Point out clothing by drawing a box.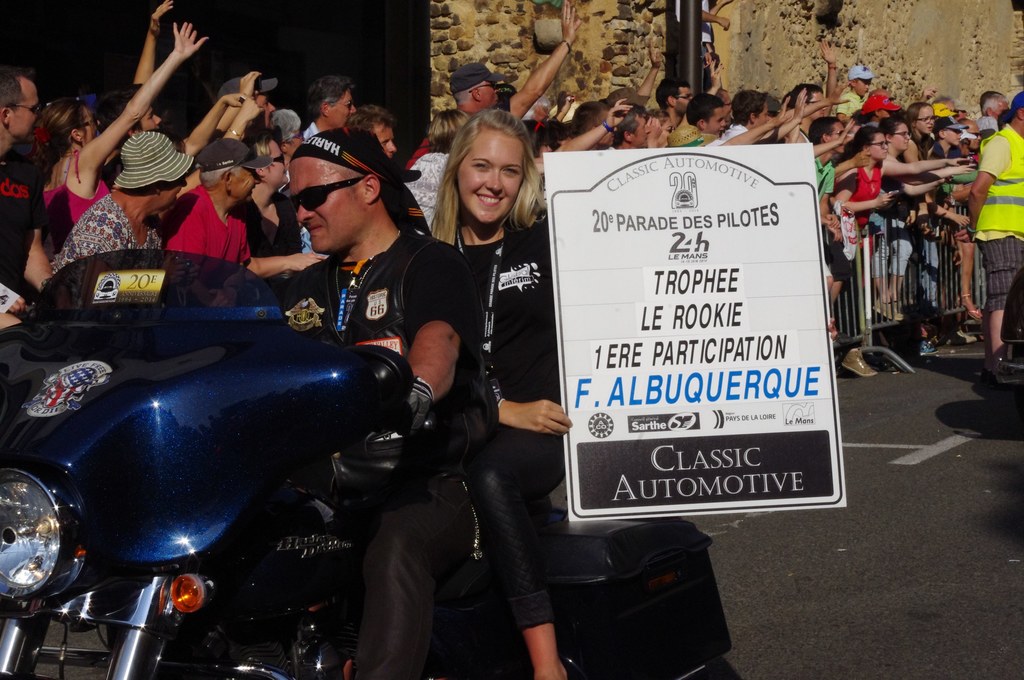
pyautogui.locateOnScreen(845, 161, 892, 225).
